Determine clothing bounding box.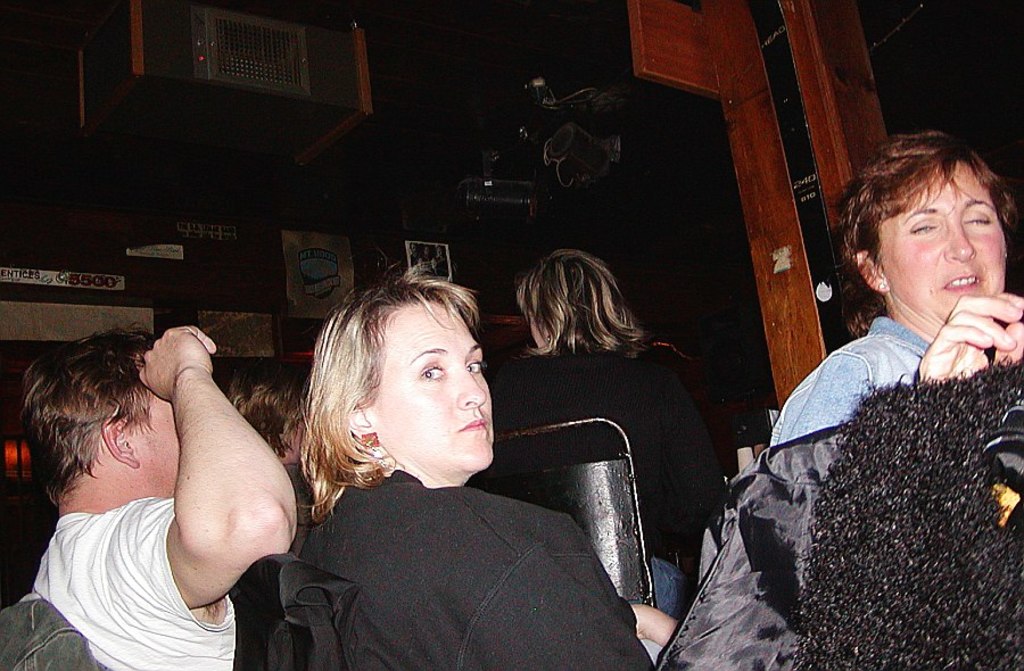
Determined: x1=253, y1=379, x2=675, y2=670.
